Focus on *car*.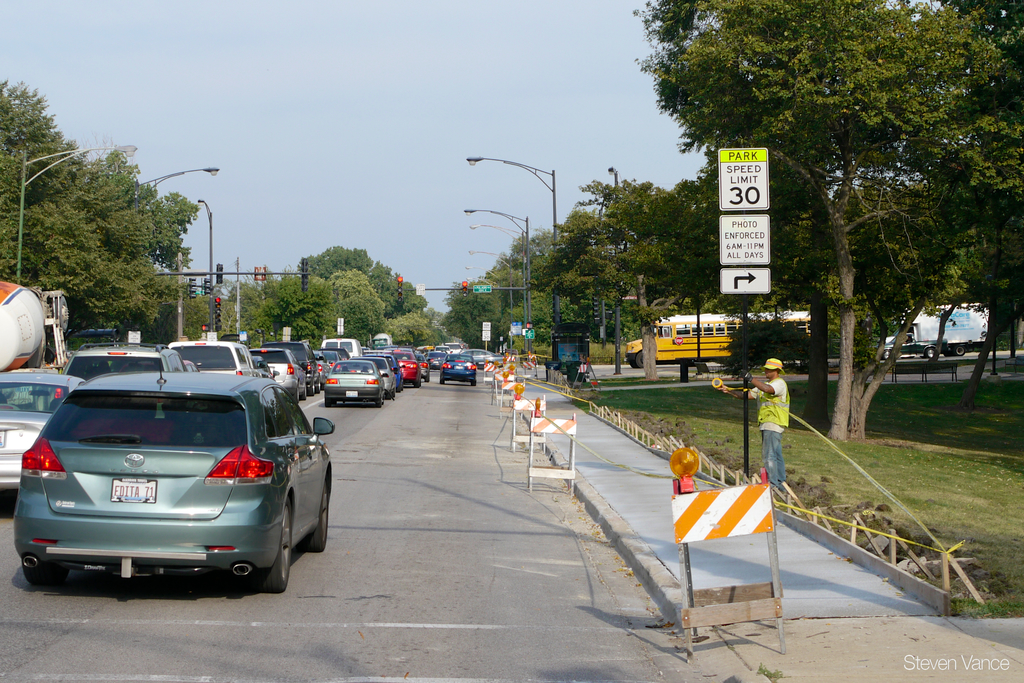
Focused at l=388, t=350, r=422, b=387.
